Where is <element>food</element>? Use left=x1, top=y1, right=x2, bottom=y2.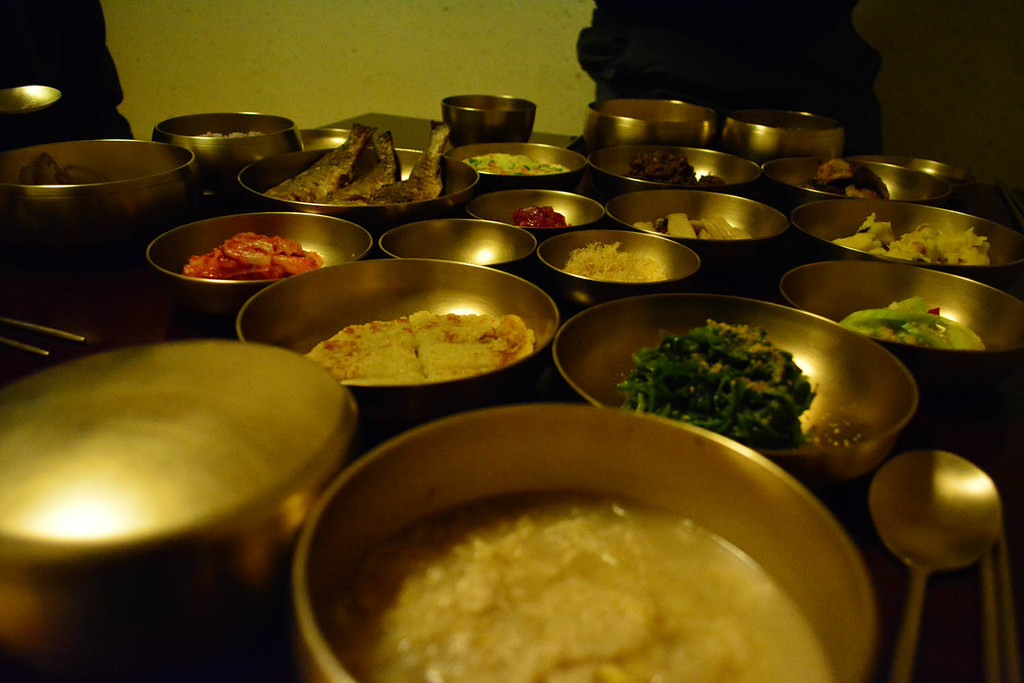
left=180, top=230, right=322, bottom=283.
